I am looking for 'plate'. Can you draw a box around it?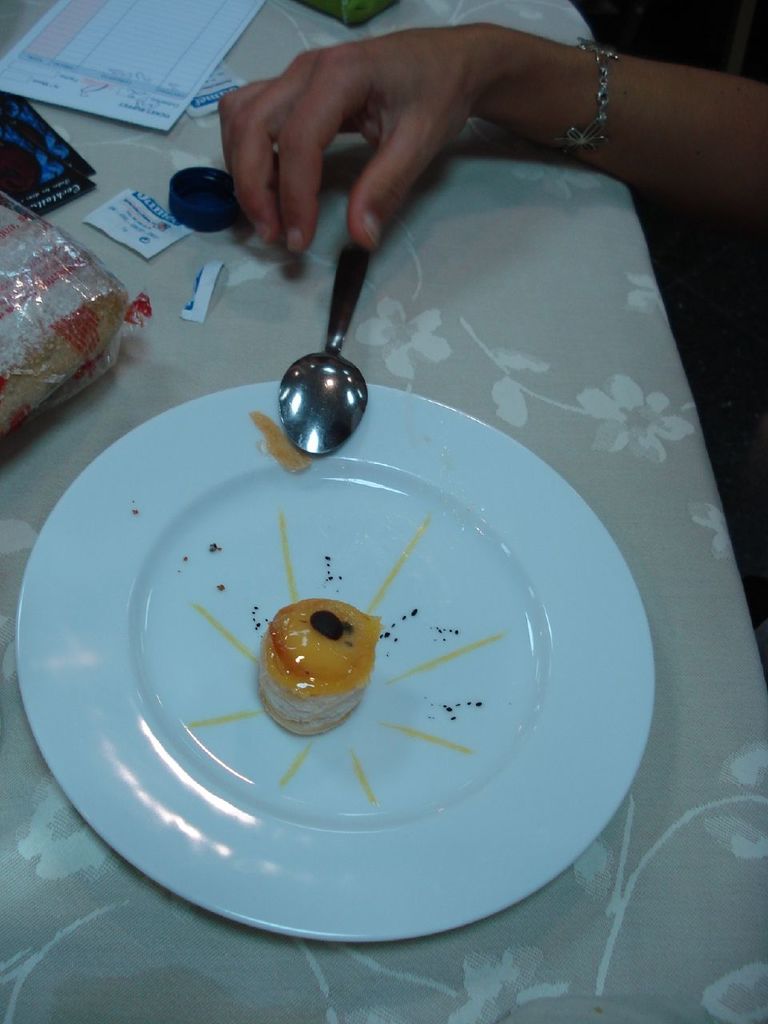
Sure, the bounding box is [left=69, top=285, right=679, bottom=901].
